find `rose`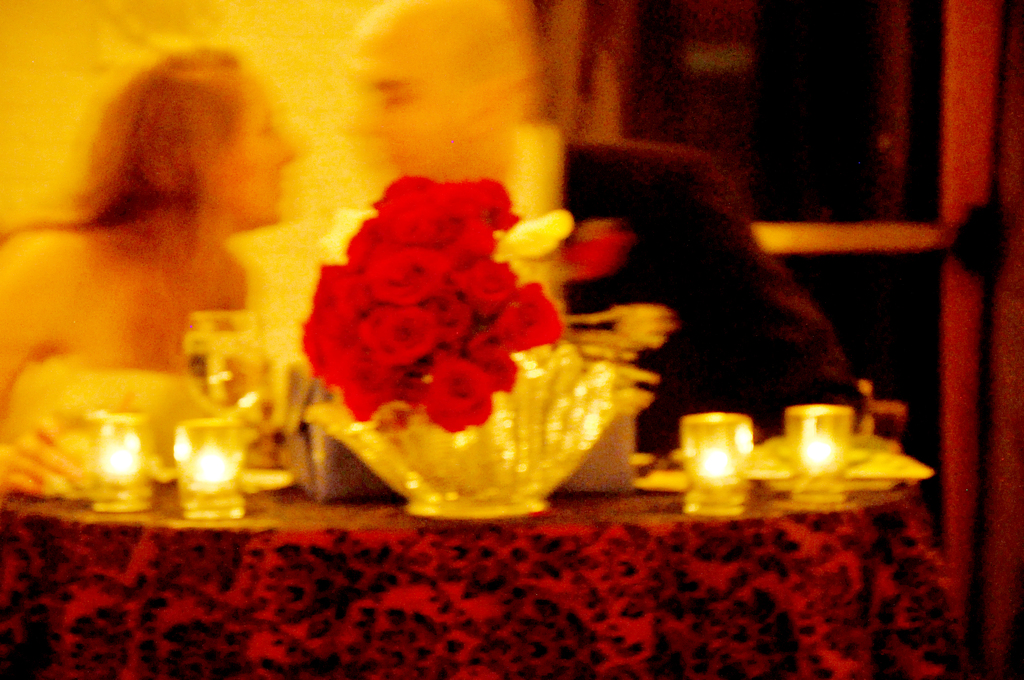
l=562, t=222, r=641, b=276
